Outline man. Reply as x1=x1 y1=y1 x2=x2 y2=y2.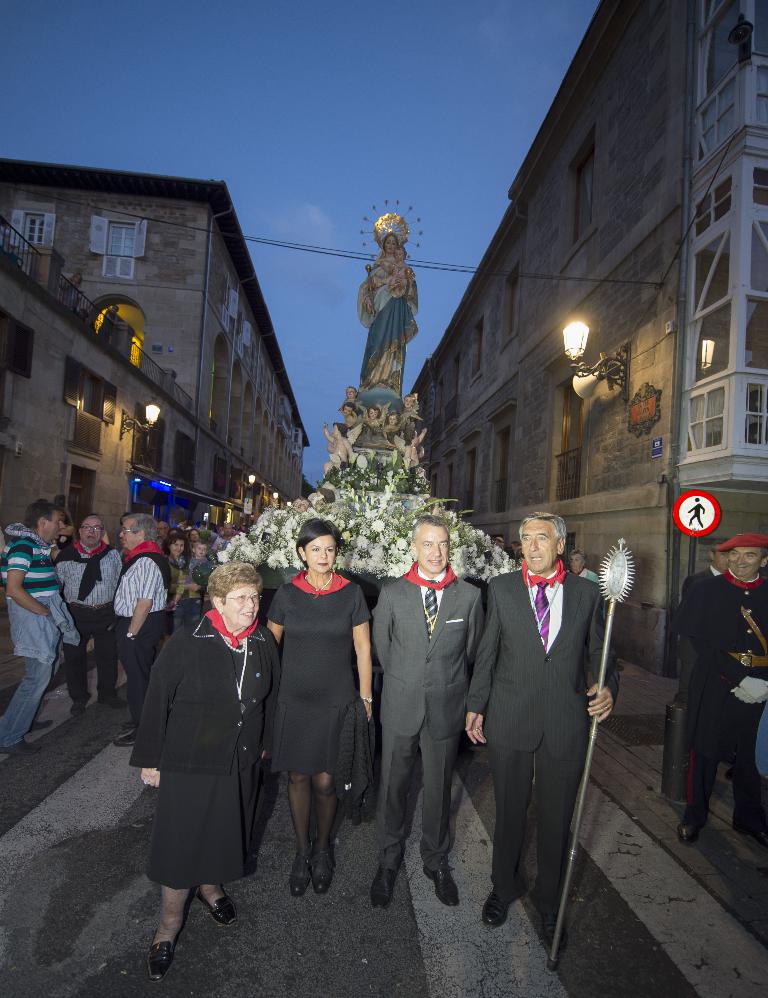
x1=672 y1=540 x2=732 y2=704.
